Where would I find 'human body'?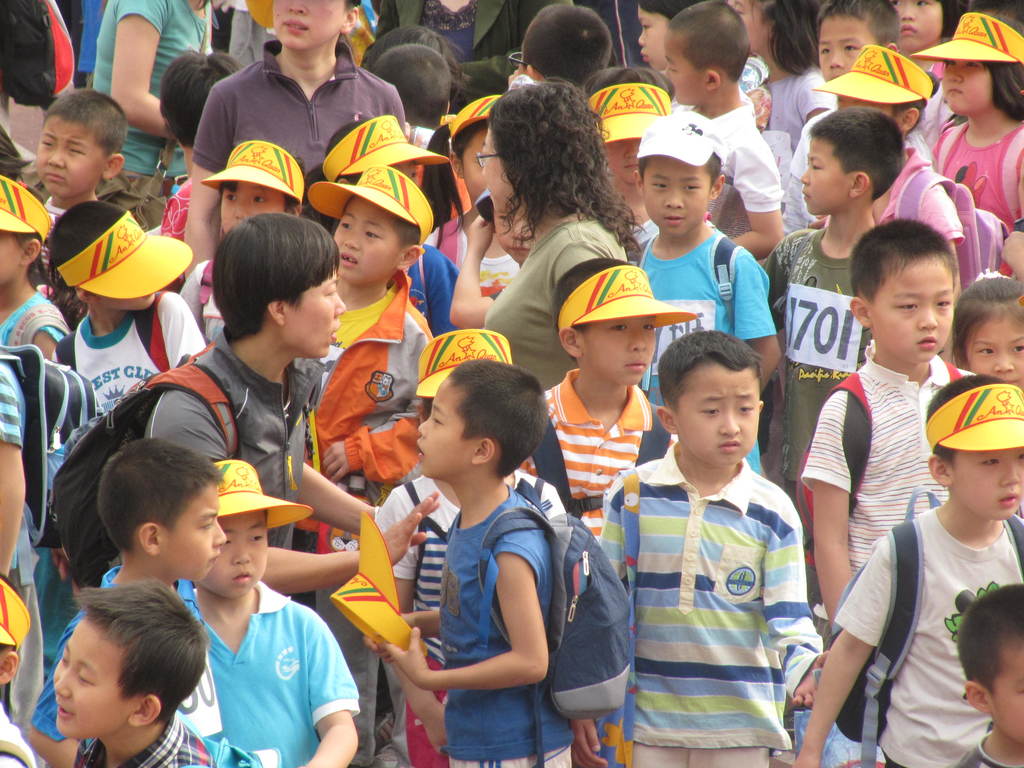
At {"x1": 373, "y1": 374, "x2": 624, "y2": 762}.
